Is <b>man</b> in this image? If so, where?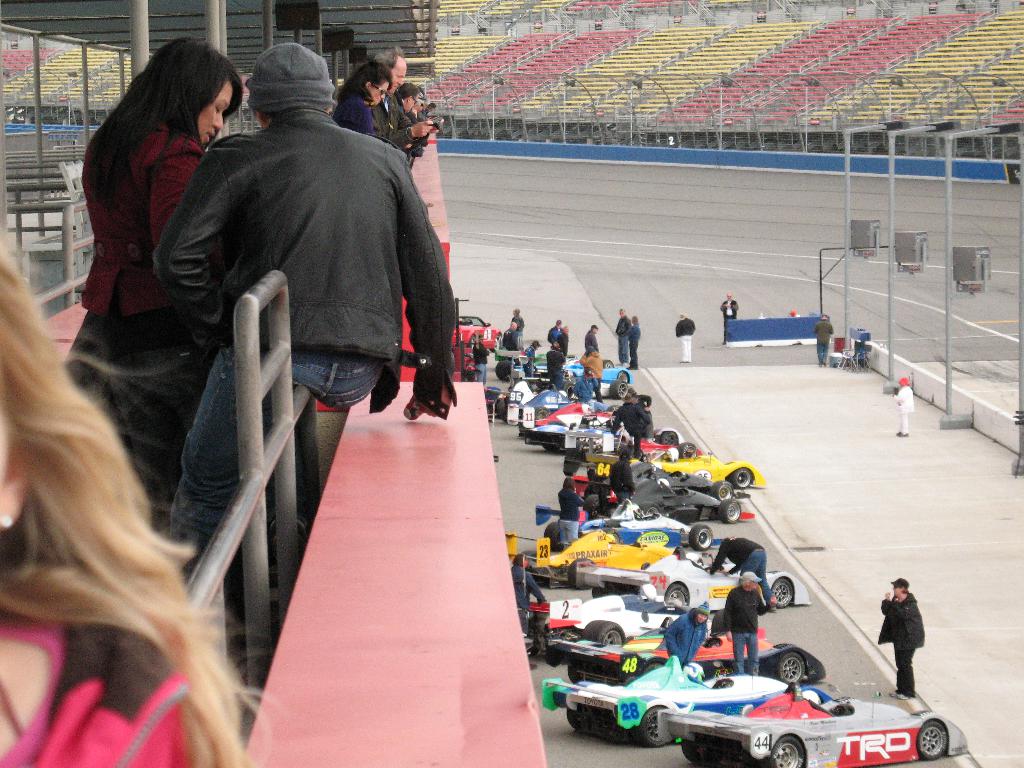
Yes, at BBox(526, 339, 540, 382).
